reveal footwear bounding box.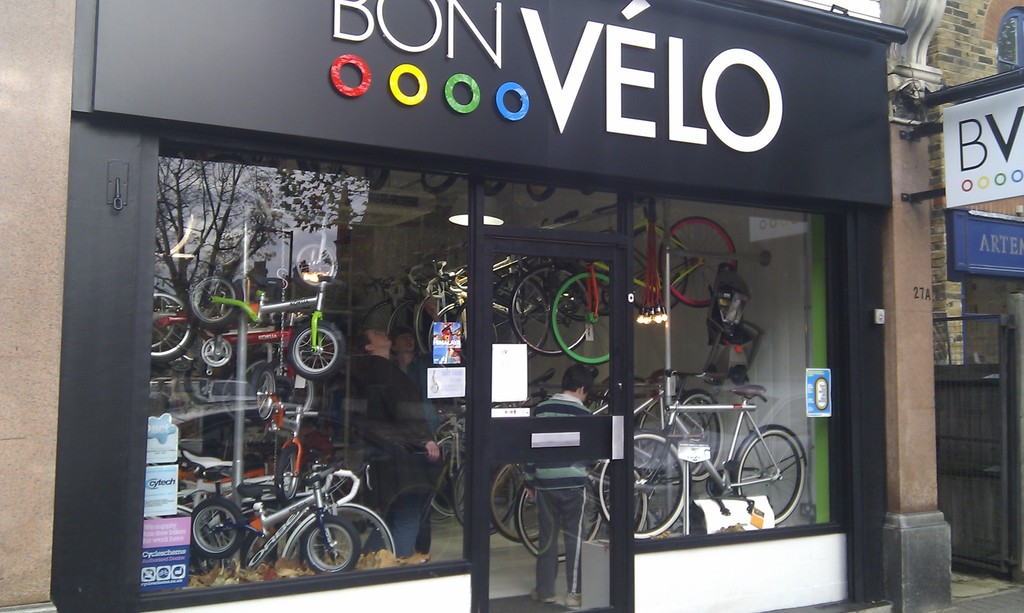
Revealed: box=[563, 587, 579, 610].
